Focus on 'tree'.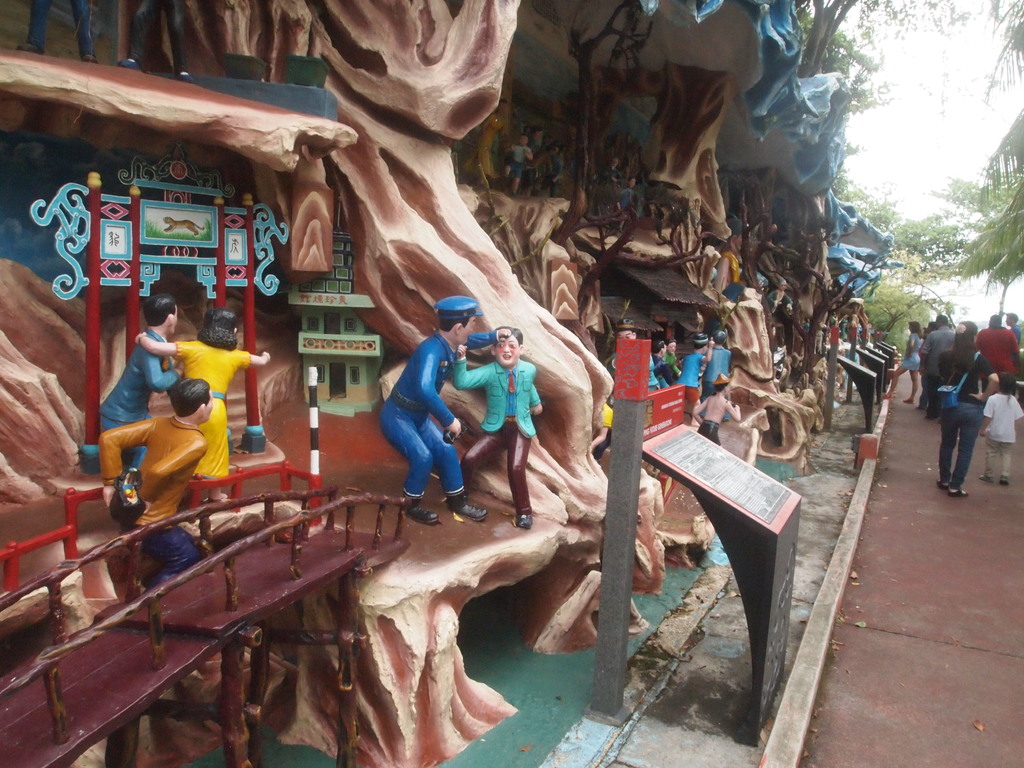
Focused at [979,0,1023,97].
